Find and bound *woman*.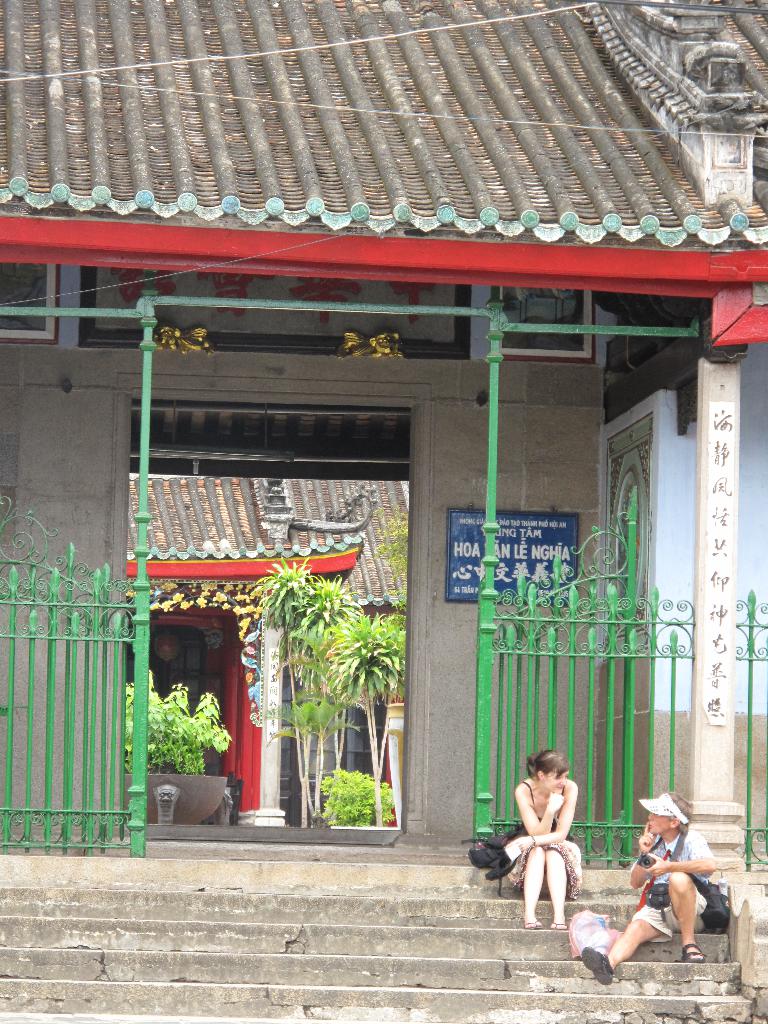
Bound: box(579, 767, 737, 961).
